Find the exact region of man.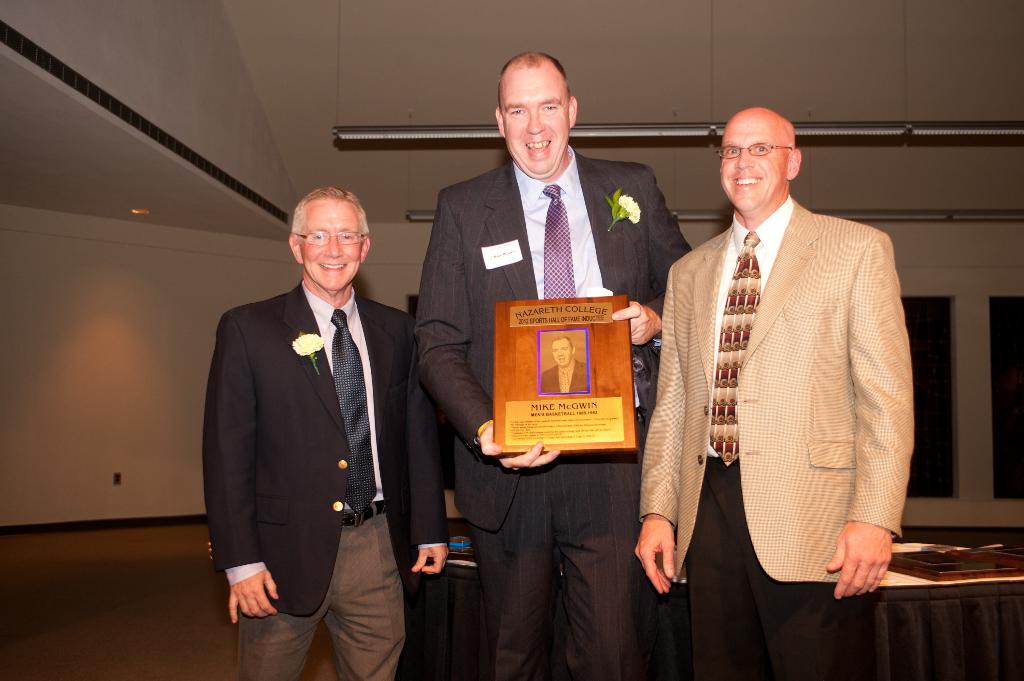
Exact region: rect(634, 106, 913, 679).
